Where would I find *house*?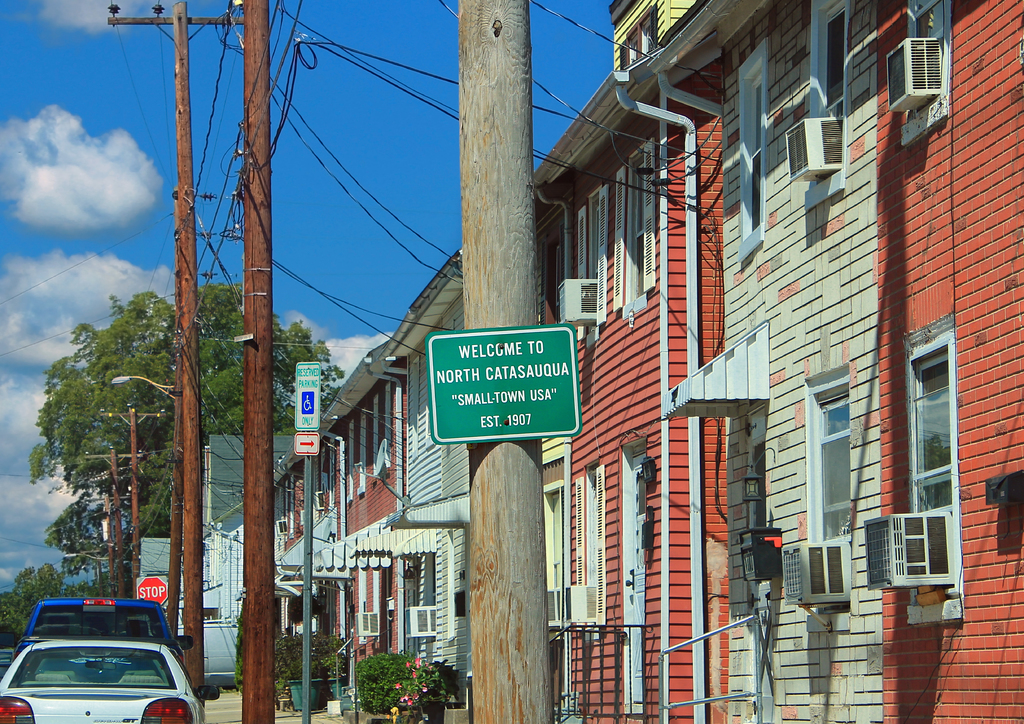
At l=881, t=0, r=1023, b=723.
